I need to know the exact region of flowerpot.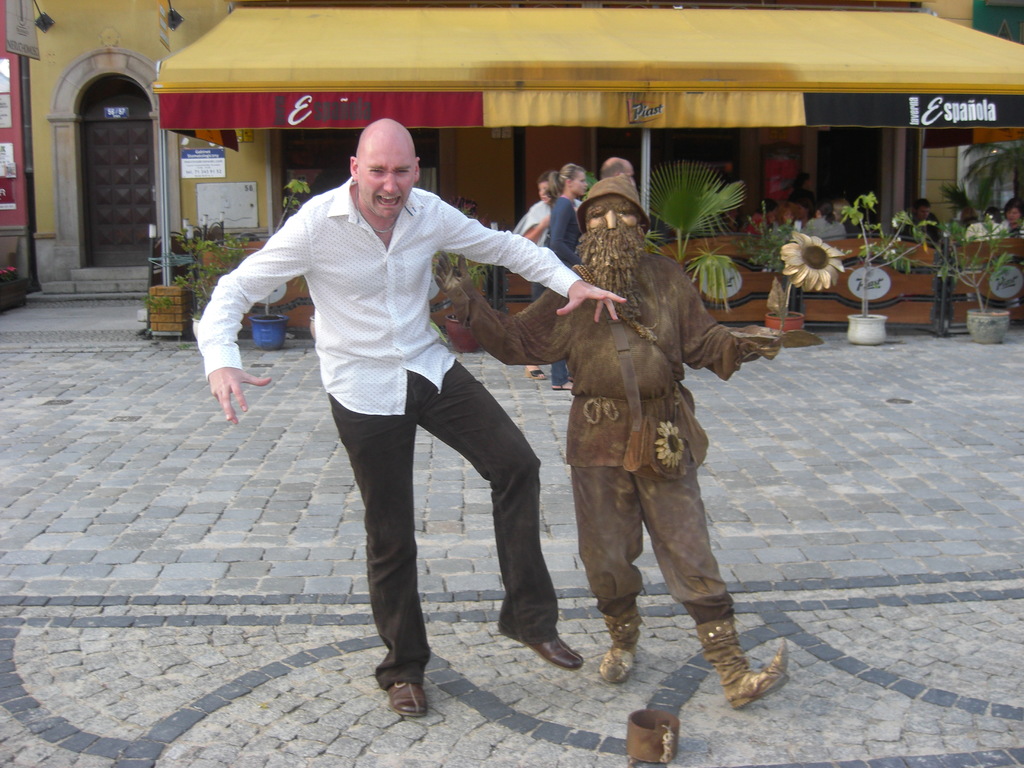
Region: (x1=964, y1=307, x2=1006, y2=346).
